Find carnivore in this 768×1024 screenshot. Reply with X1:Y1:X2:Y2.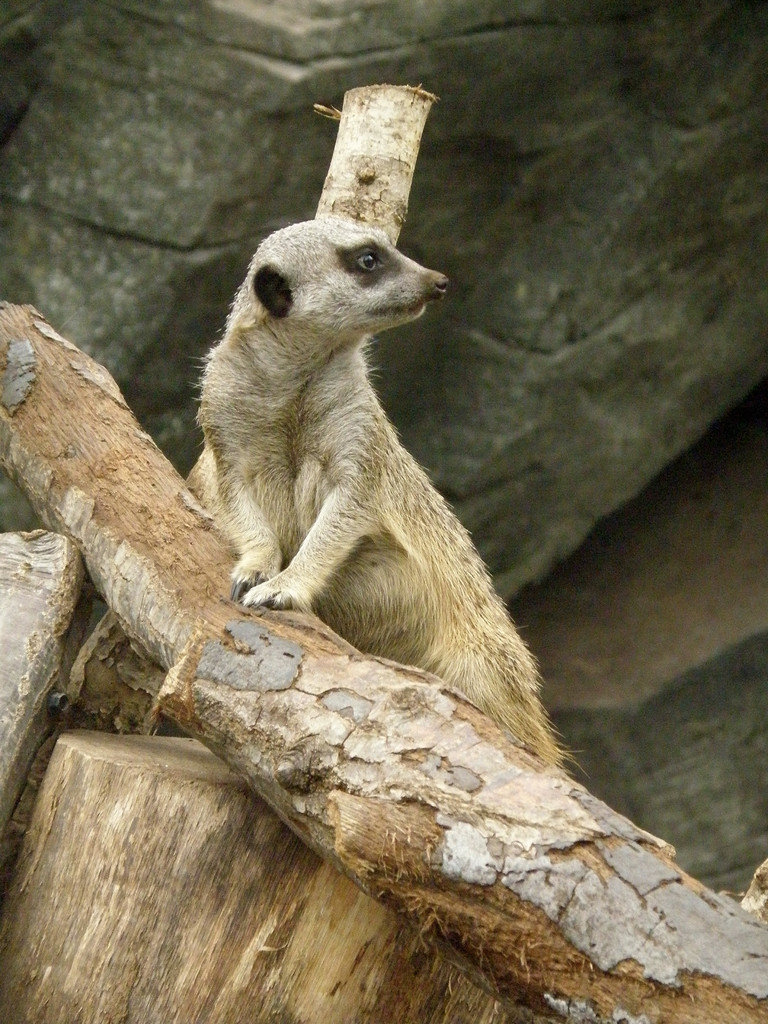
188:202:589:781.
